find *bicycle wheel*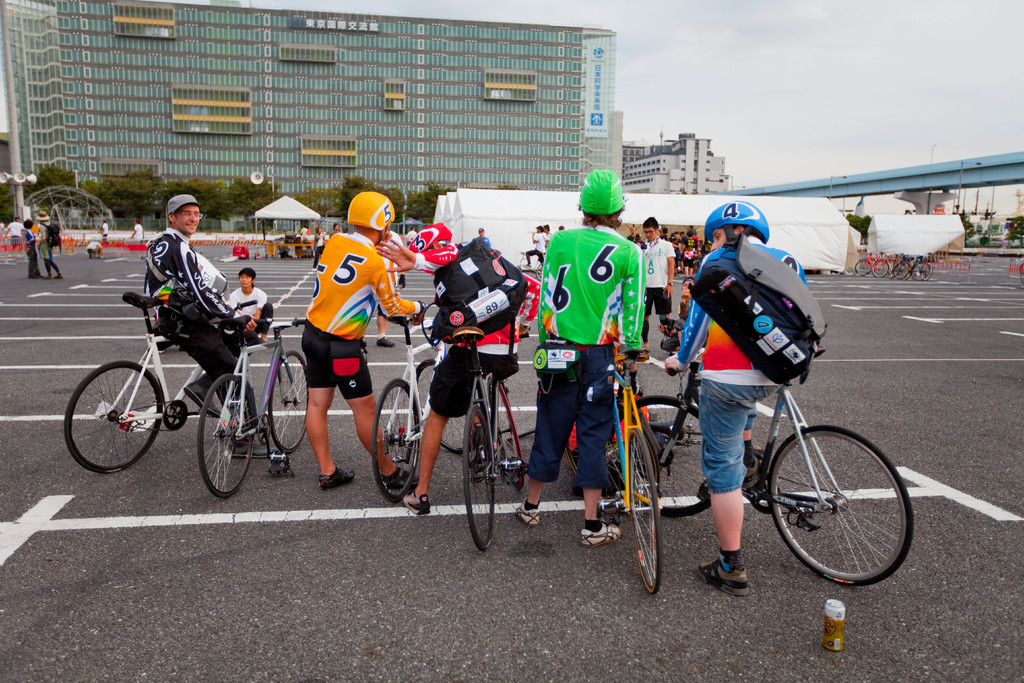
(460,406,495,552)
